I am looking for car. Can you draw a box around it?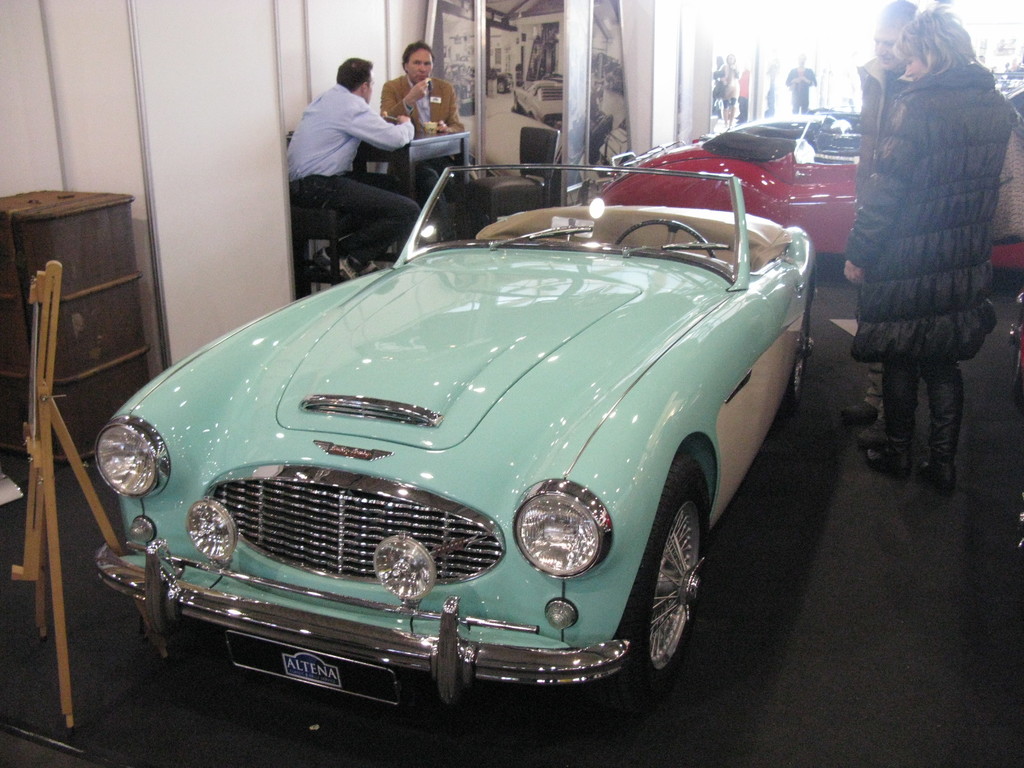
Sure, the bounding box is bbox(90, 157, 822, 730).
